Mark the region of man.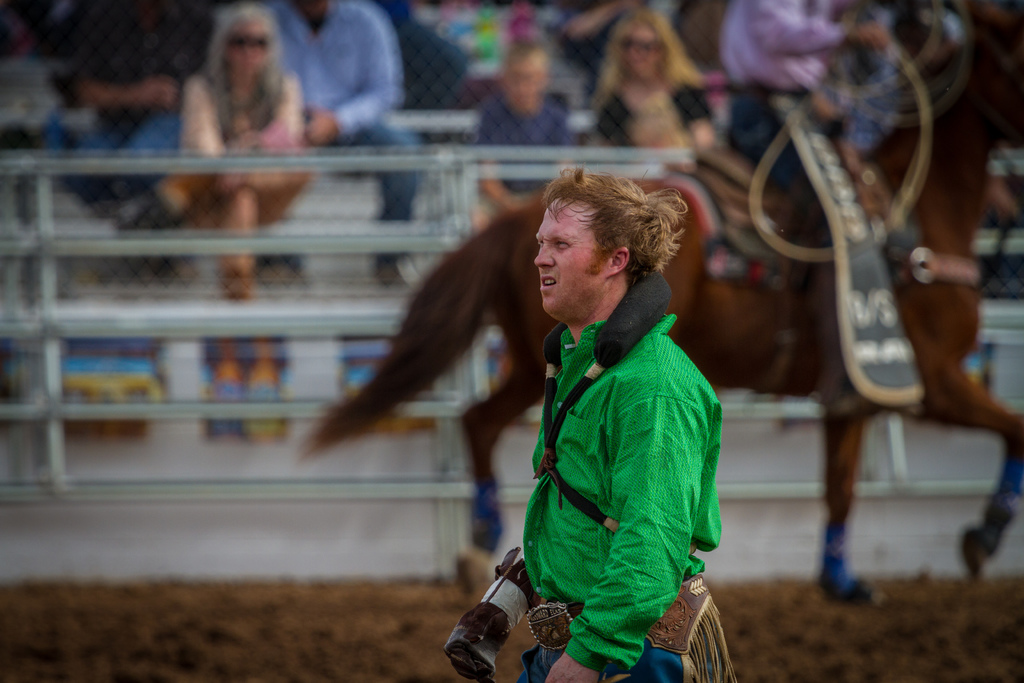
Region: [458,179,749,676].
